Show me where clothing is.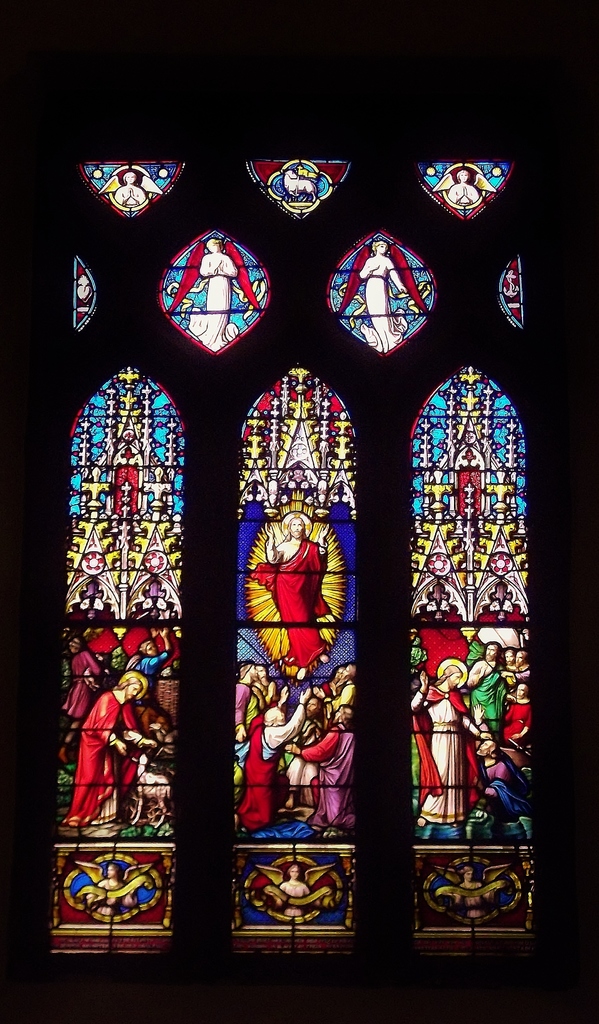
clothing is at pyautogui.locateOnScreen(59, 650, 101, 723).
